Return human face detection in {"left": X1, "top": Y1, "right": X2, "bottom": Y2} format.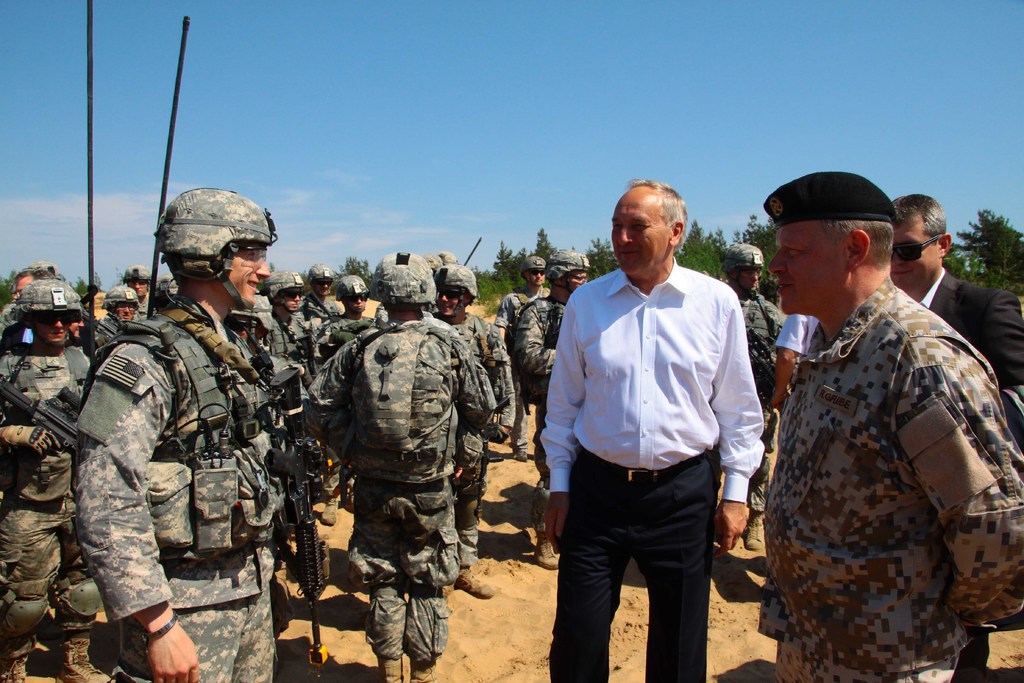
{"left": 436, "top": 285, "right": 461, "bottom": 317}.
